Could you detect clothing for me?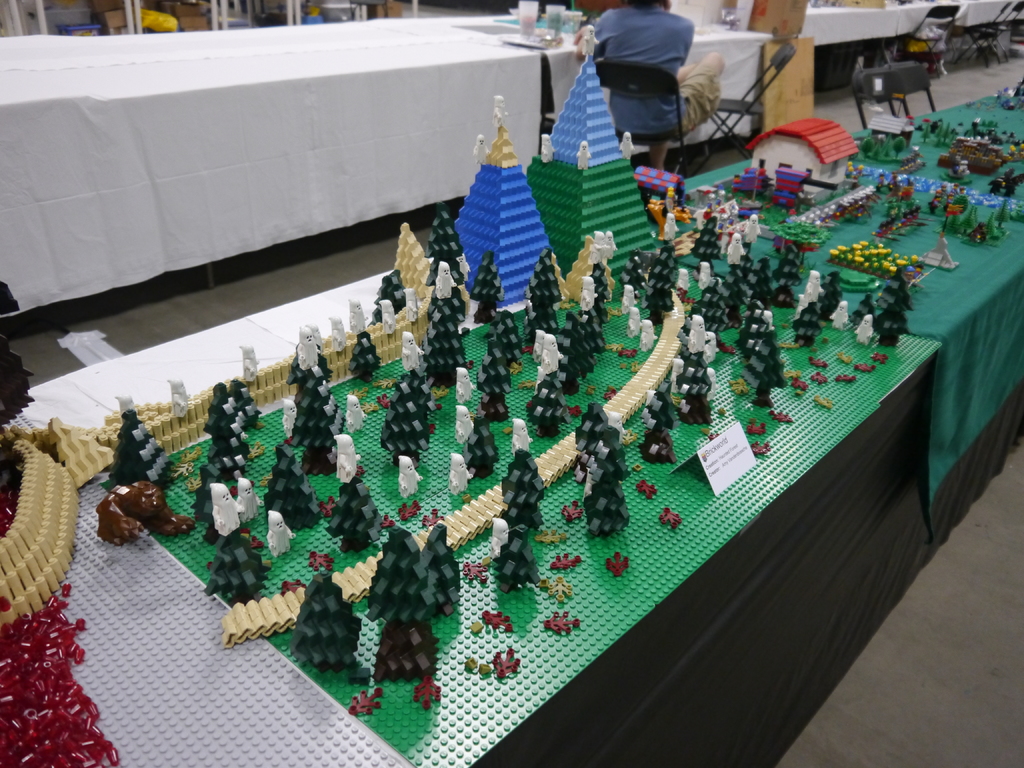
Detection result: BBox(570, 7, 748, 152).
